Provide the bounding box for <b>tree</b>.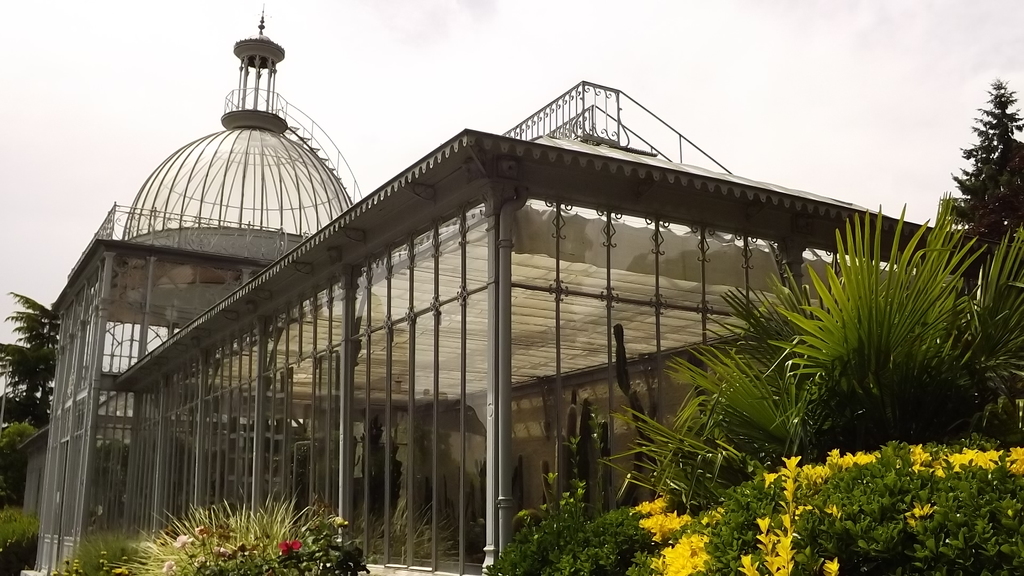
x1=0 y1=292 x2=74 y2=453.
